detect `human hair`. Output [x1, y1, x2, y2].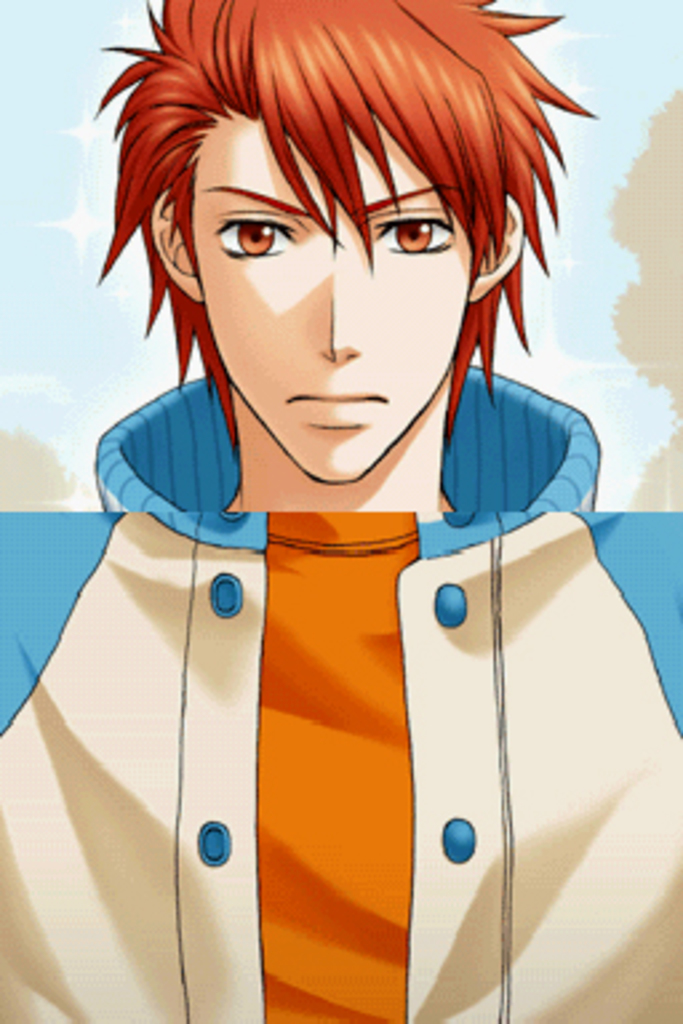
[48, 0, 587, 504].
